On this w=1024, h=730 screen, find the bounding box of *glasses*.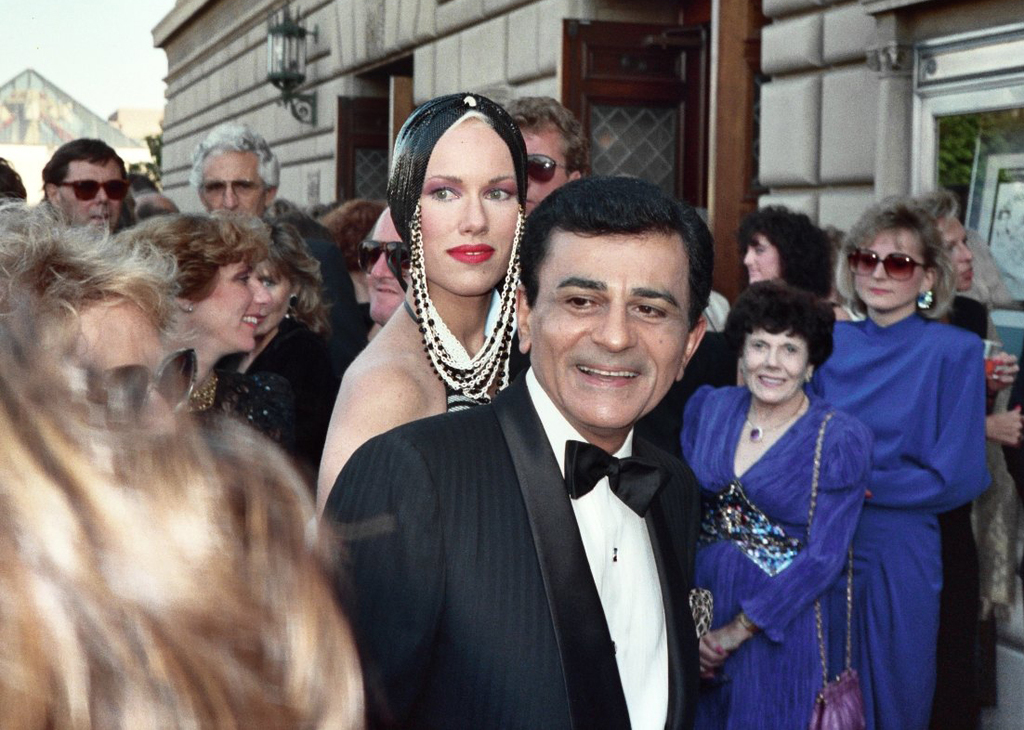
Bounding box: select_region(45, 343, 194, 427).
